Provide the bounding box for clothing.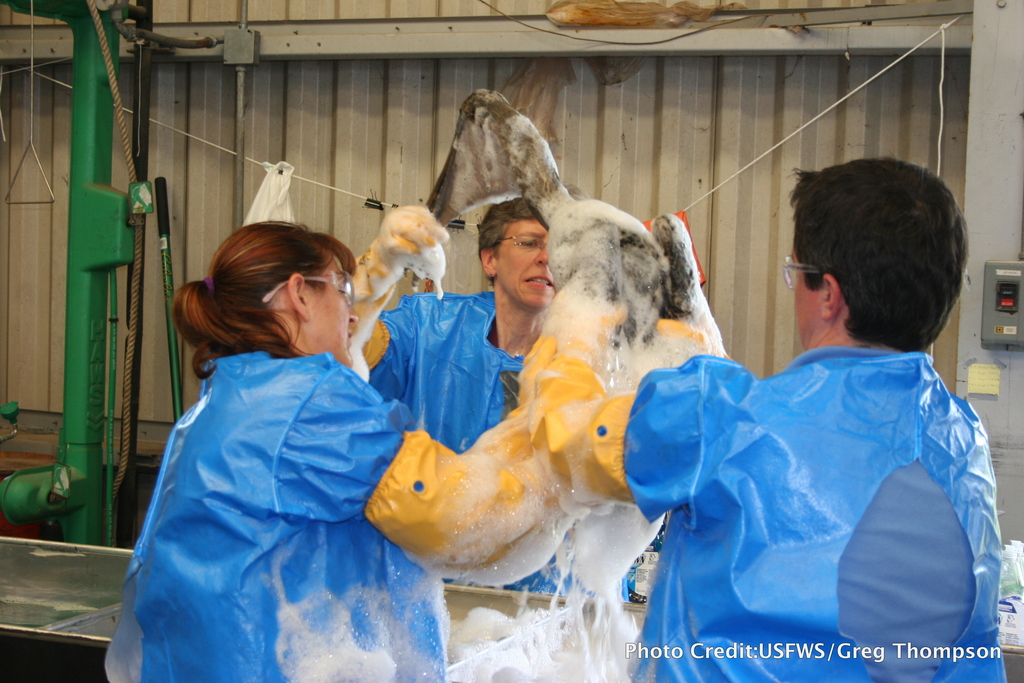
locate(346, 227, 724, 598).
